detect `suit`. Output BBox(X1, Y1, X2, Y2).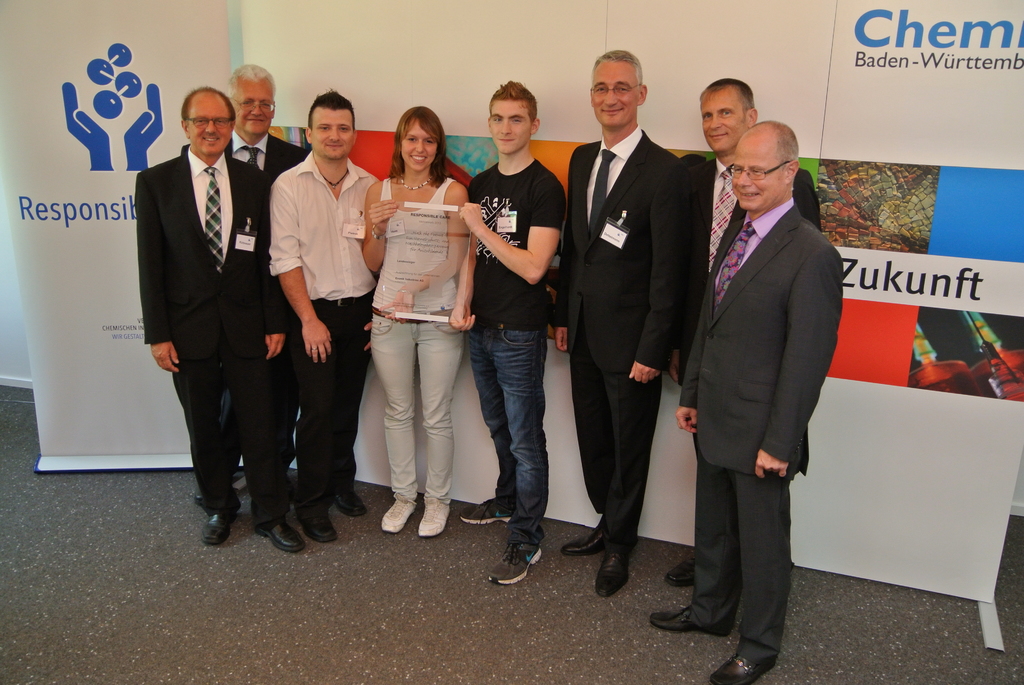
BBox(680, 200, 845, 665).
